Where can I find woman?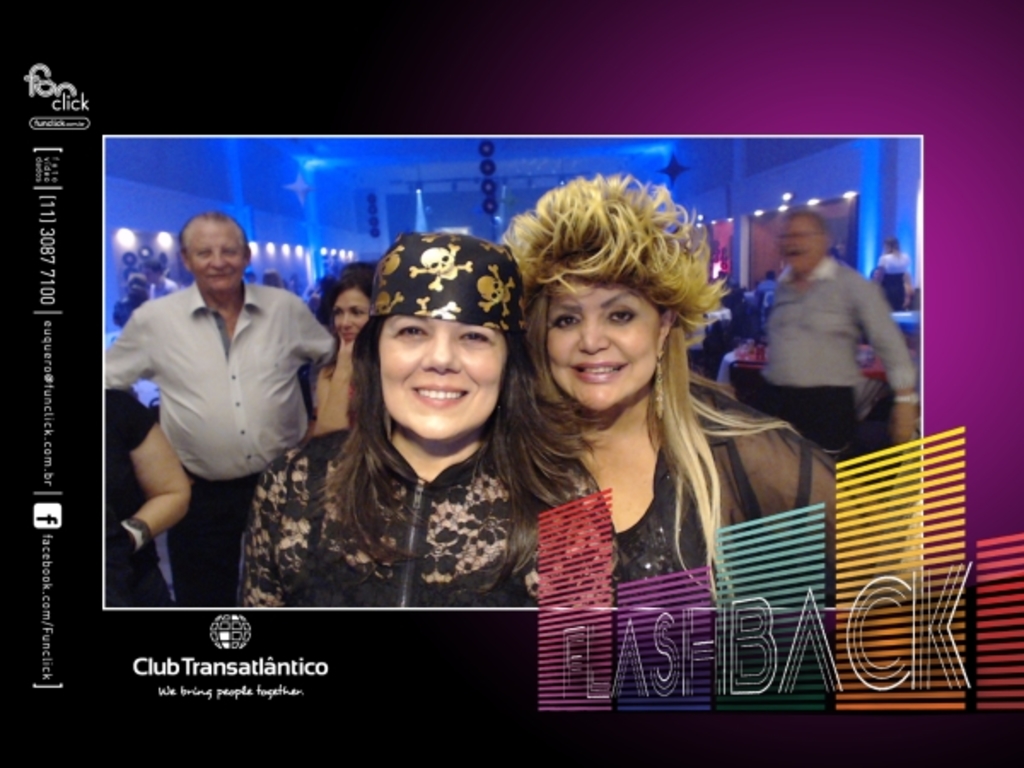
You can find it at bbox=(287, 224, 556, 638).
